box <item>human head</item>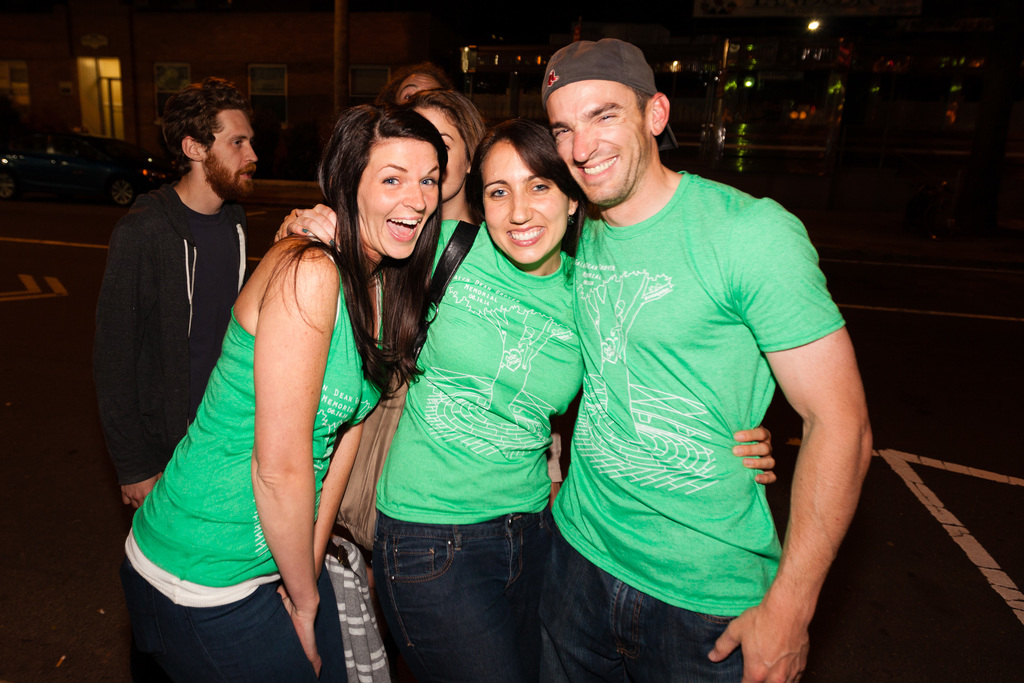
460/109/578/249
